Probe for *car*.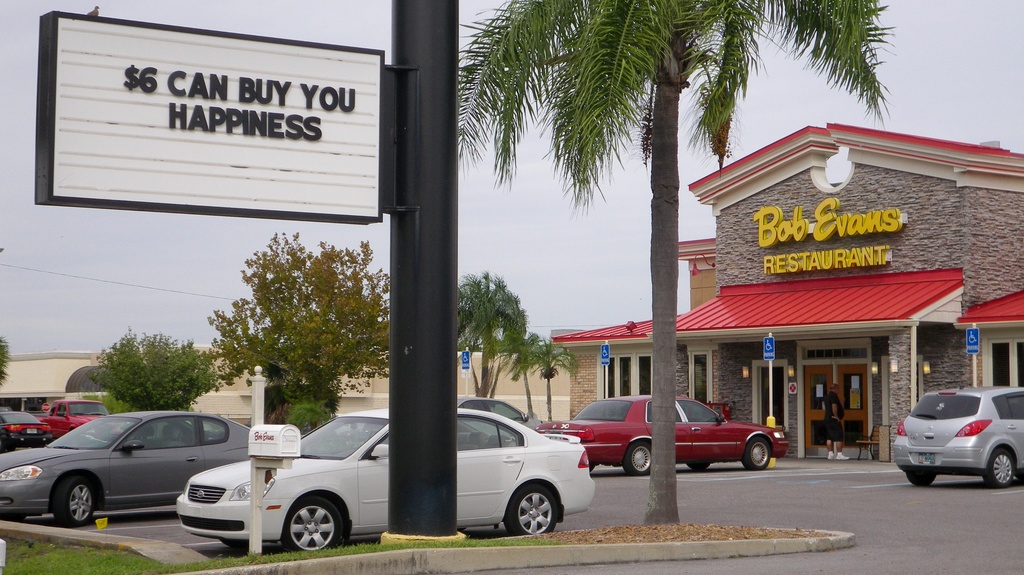
Probe result: <region>0, 400, 54, 445</region>.
